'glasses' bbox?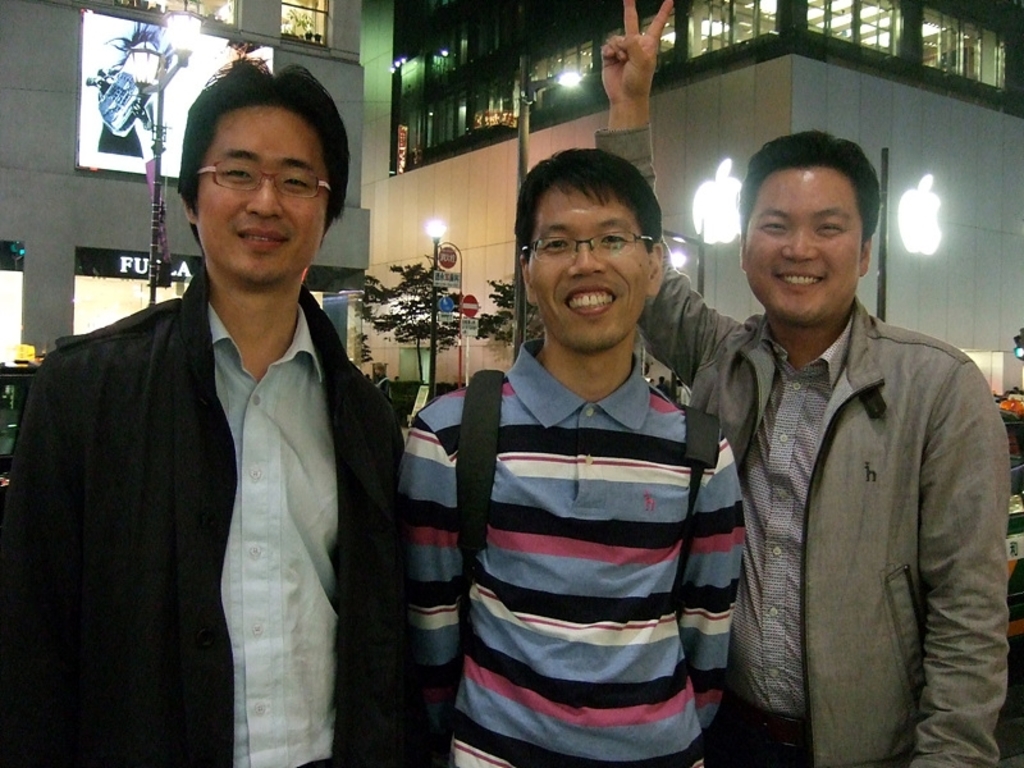
518/220/658/271
